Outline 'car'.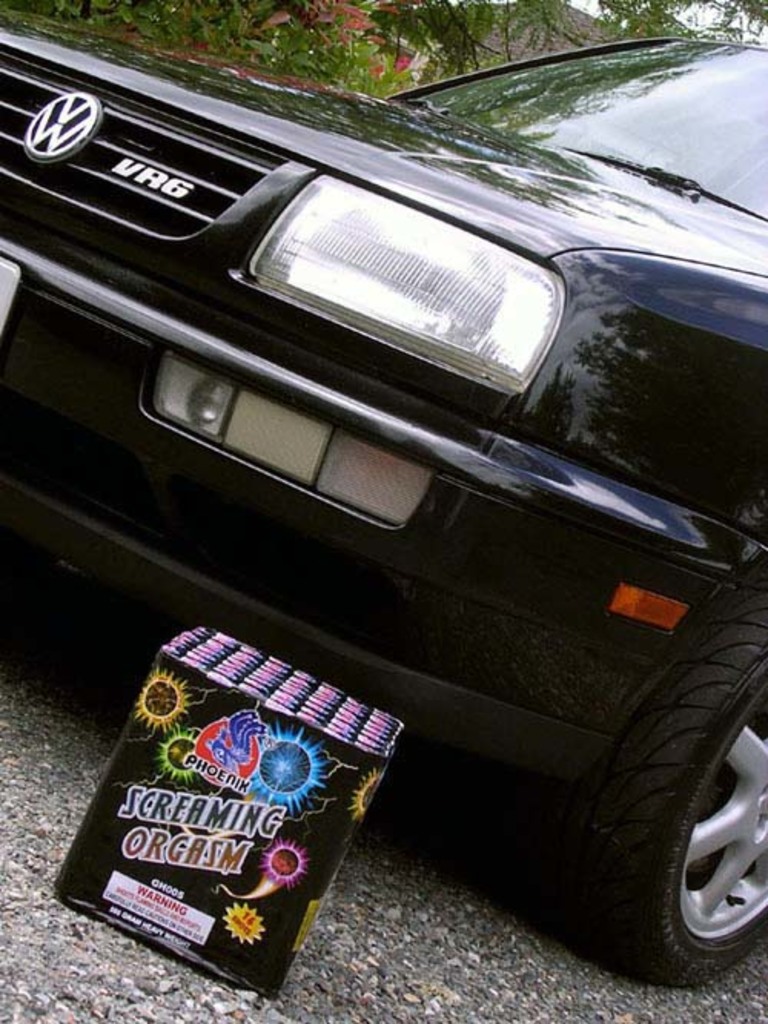
Outline: 0:31:766:986.
